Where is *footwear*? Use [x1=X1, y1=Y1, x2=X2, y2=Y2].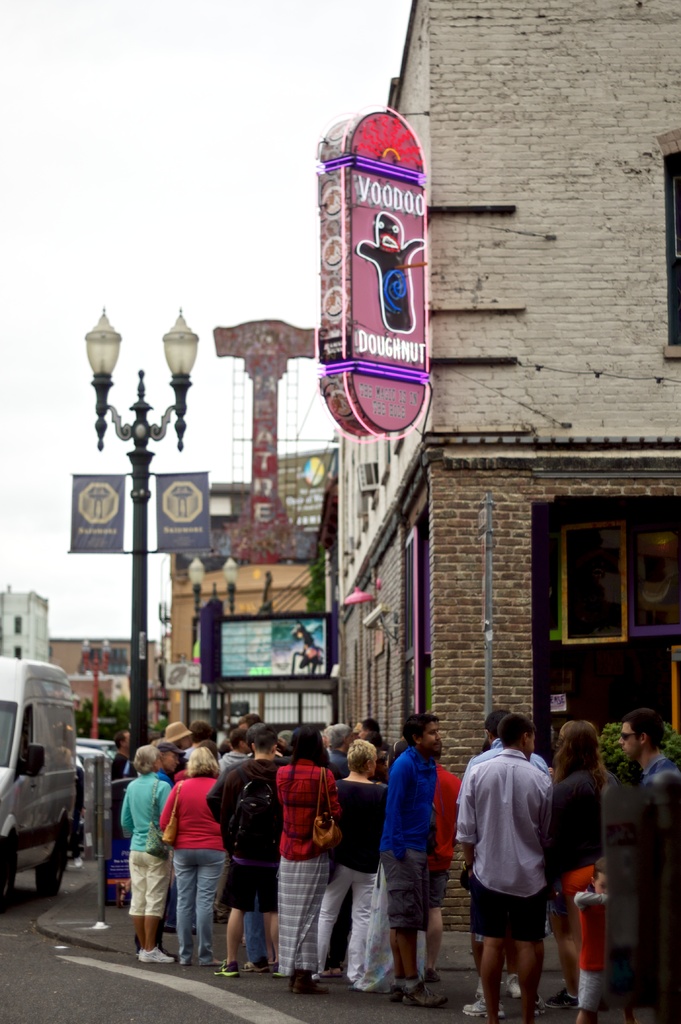
[x1=403, y1=982, x2=449, y2=1008].
